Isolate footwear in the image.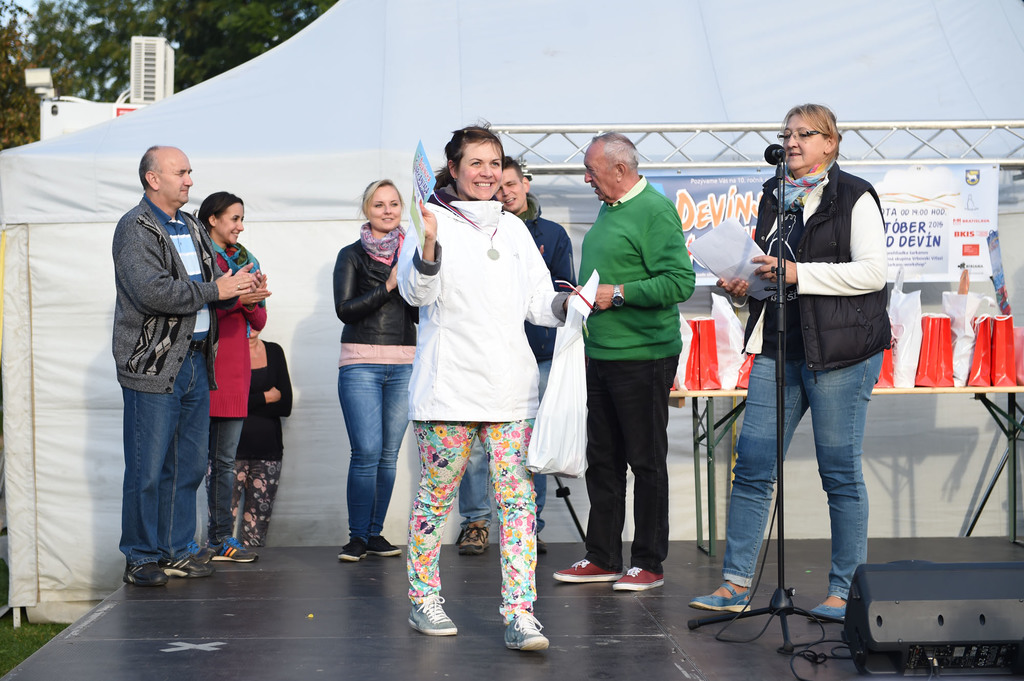
Isolated region: Rect(210, 534, 257, 562).
